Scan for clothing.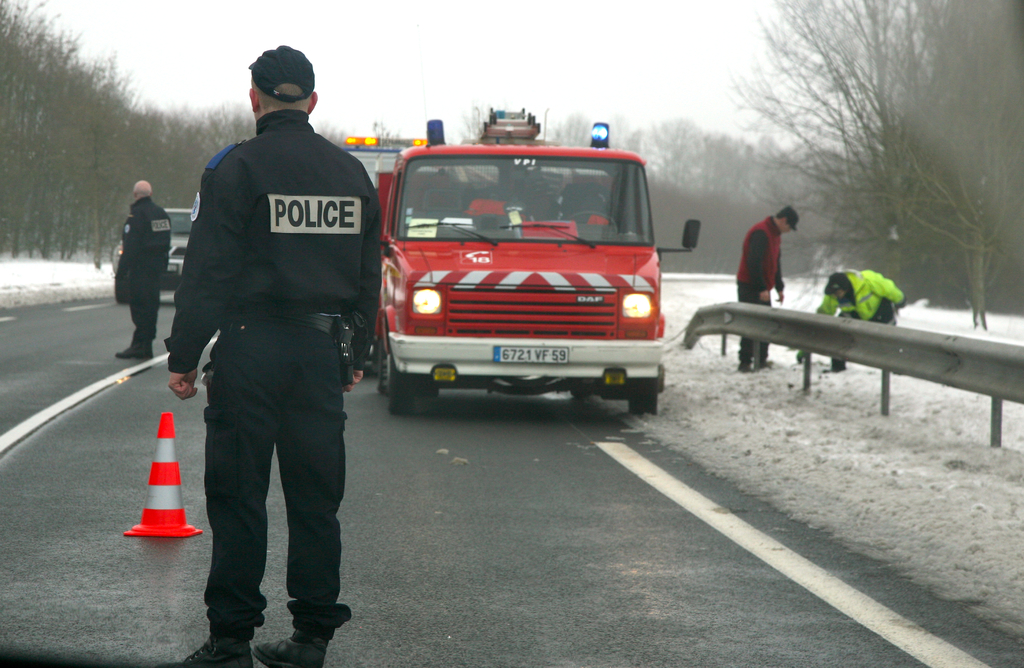
Scan result: x1=730, y1=216, x2=783, y2=360.
